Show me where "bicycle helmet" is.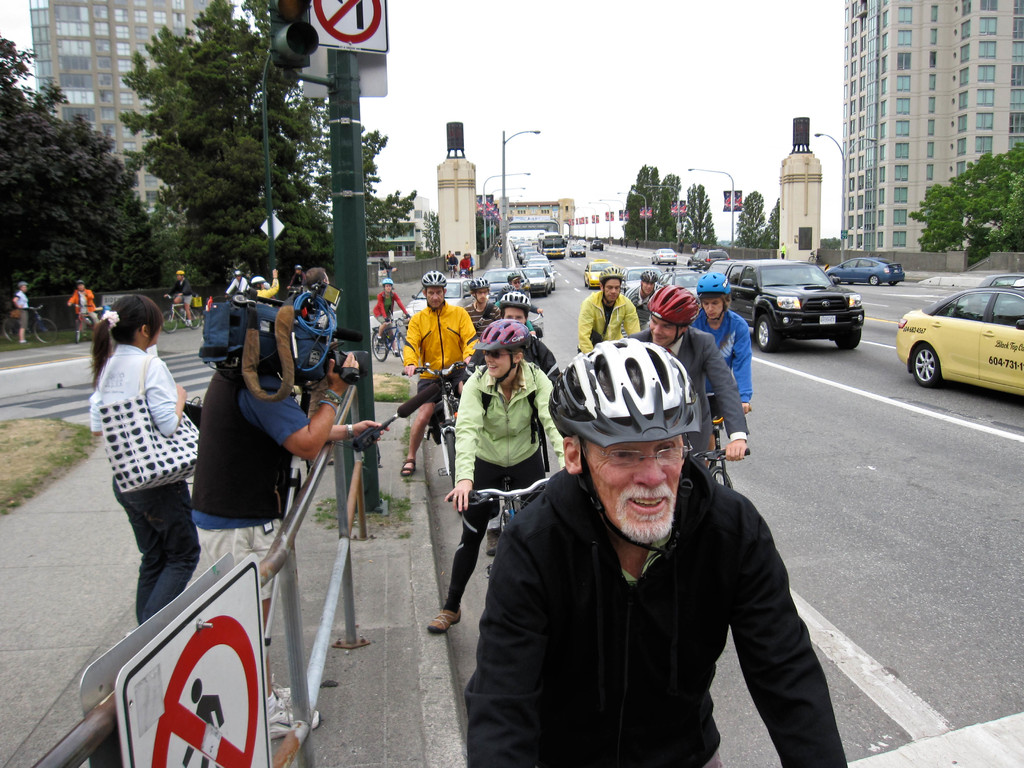
"bicycle helmet" is at 600:262:620:282.
